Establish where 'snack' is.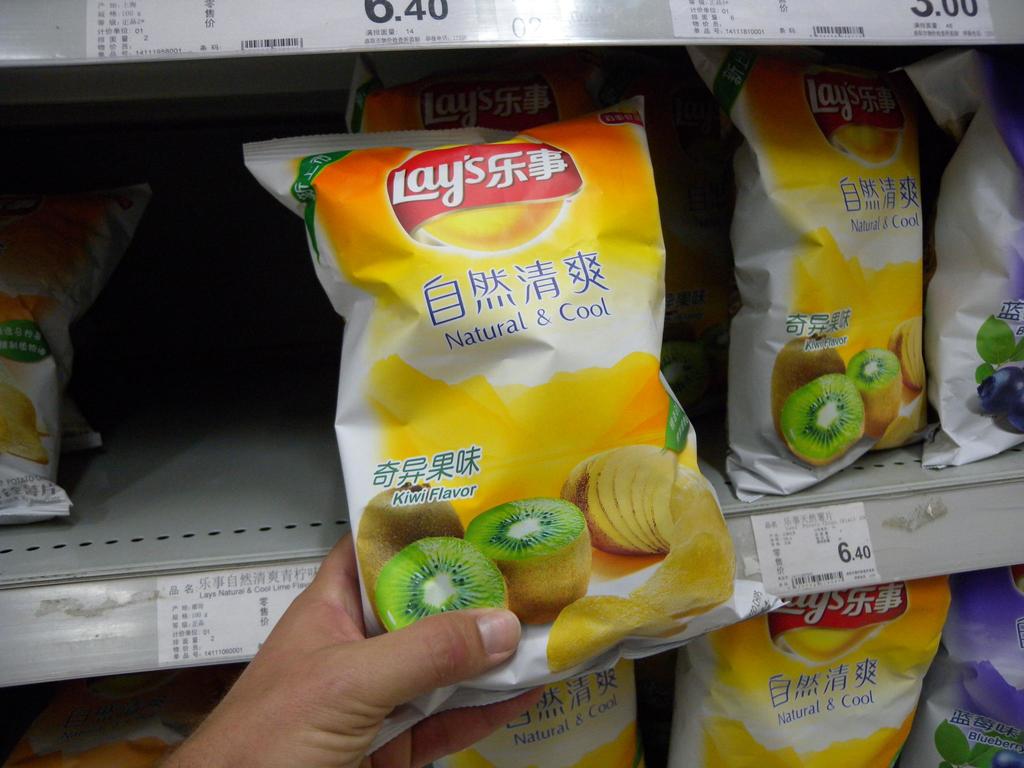
Established at <bbox>365, 566, 1023, 767</bbox>.
